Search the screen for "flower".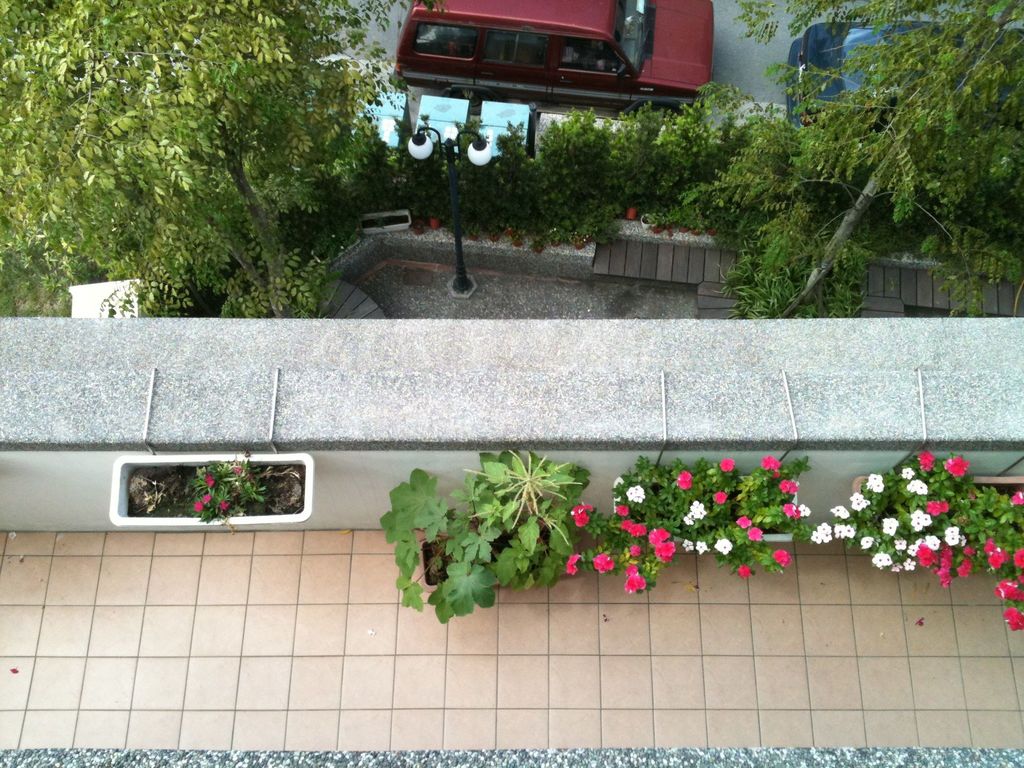
Found at rect(809, 532, 821, 543).
